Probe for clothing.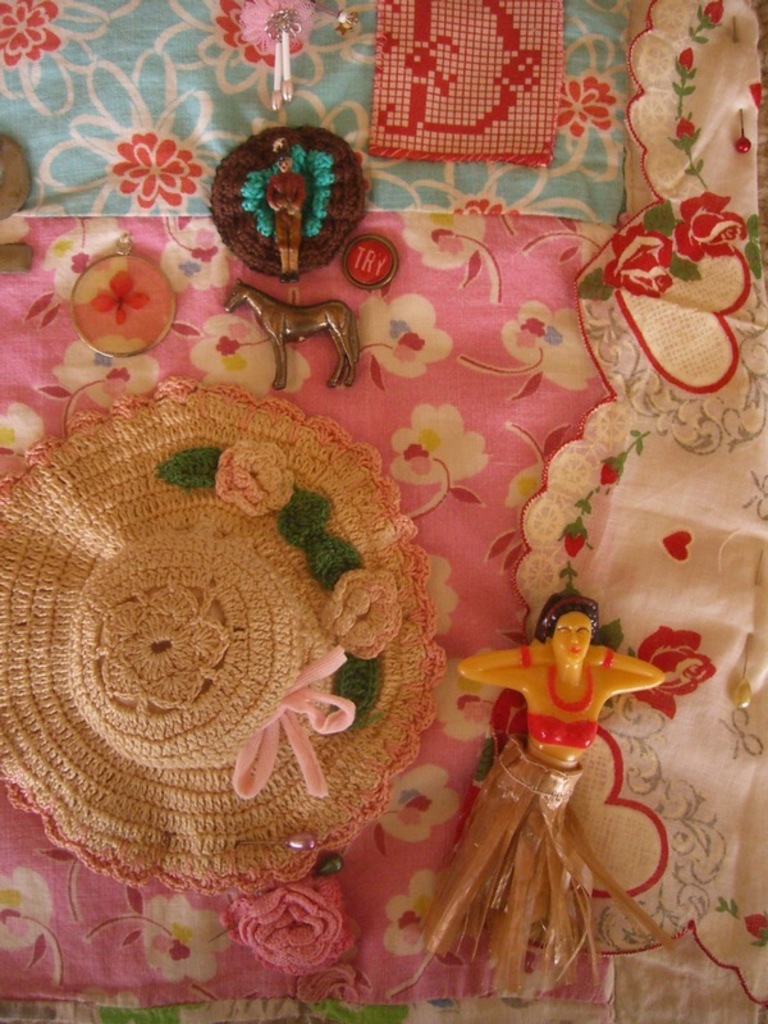
Probe result: l=266, t=168, r=306, b=247.
